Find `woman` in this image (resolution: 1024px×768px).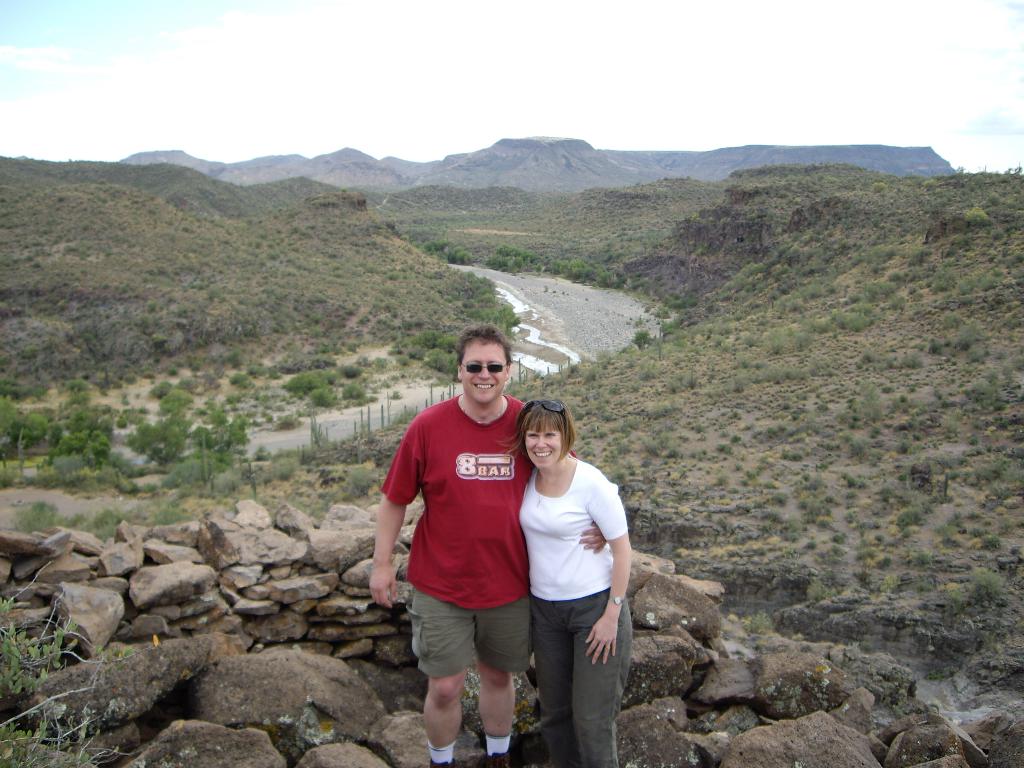
{"x1": 503, "y1": 376, "x2": 634, "y2": 761}.
